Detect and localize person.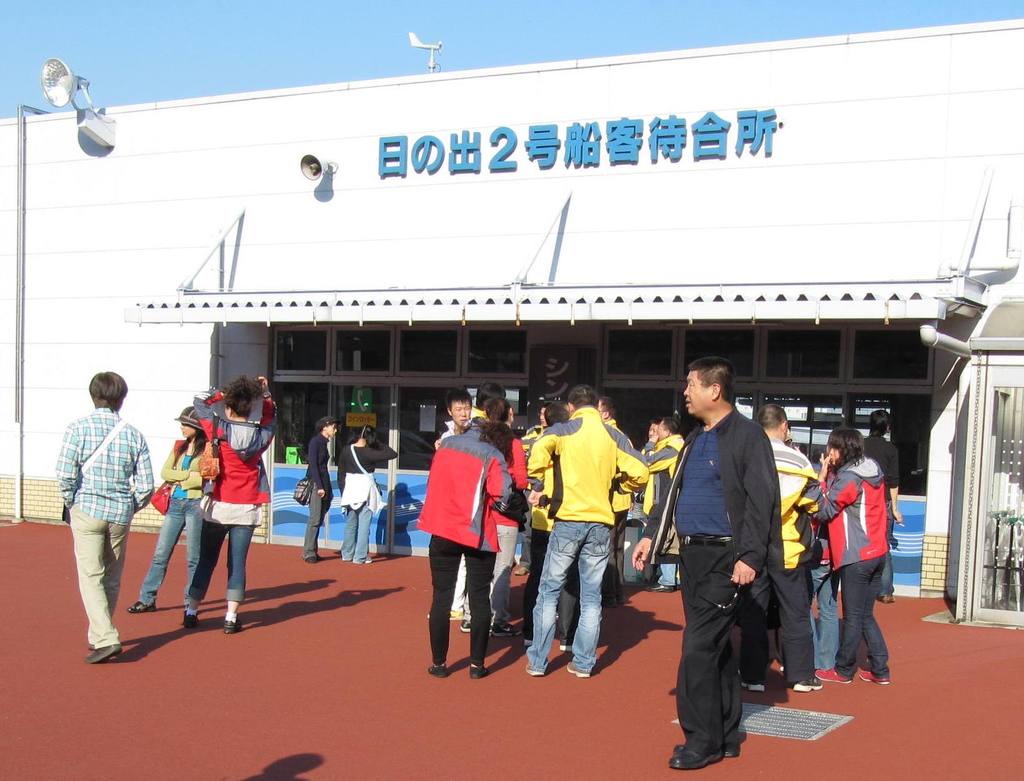
Localized at (455, 374, 510, 464).
